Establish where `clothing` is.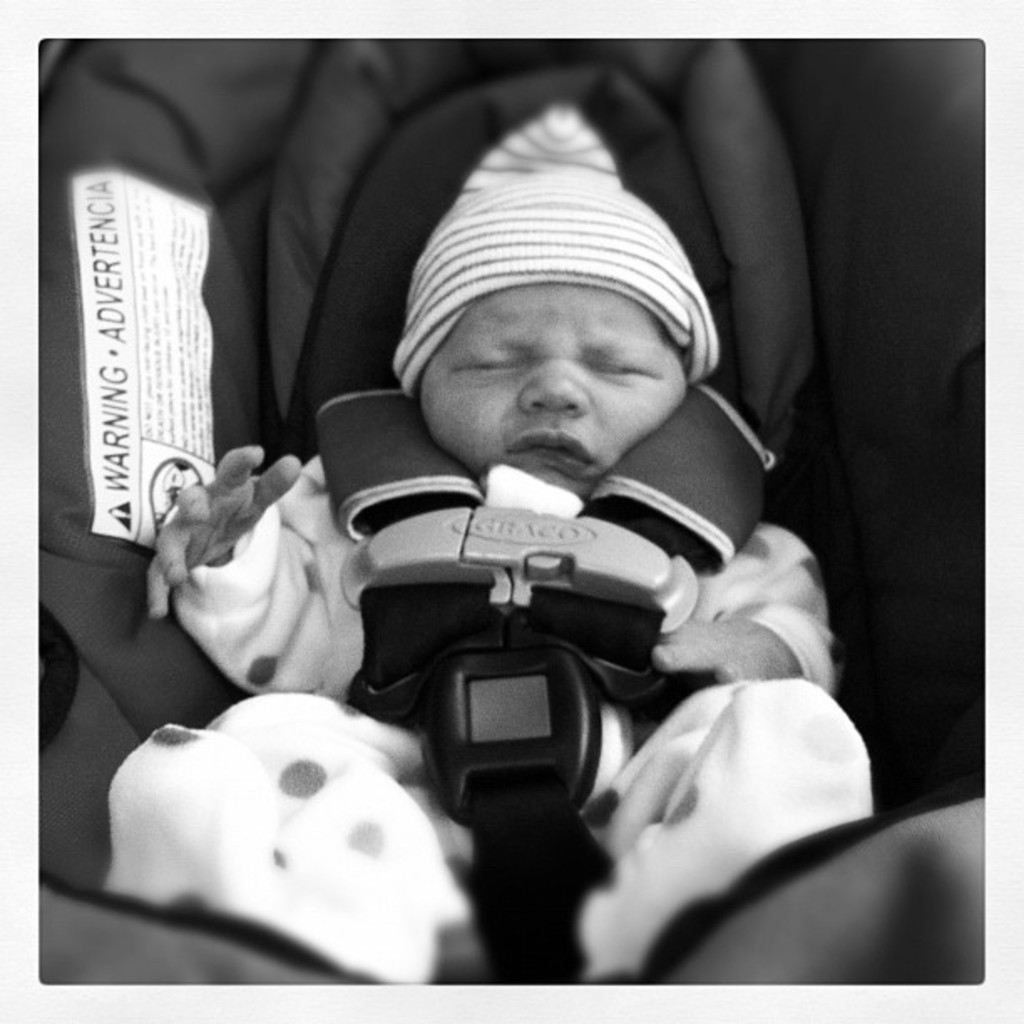
Established at (left=100, top=450, right=870, bottom=996).
